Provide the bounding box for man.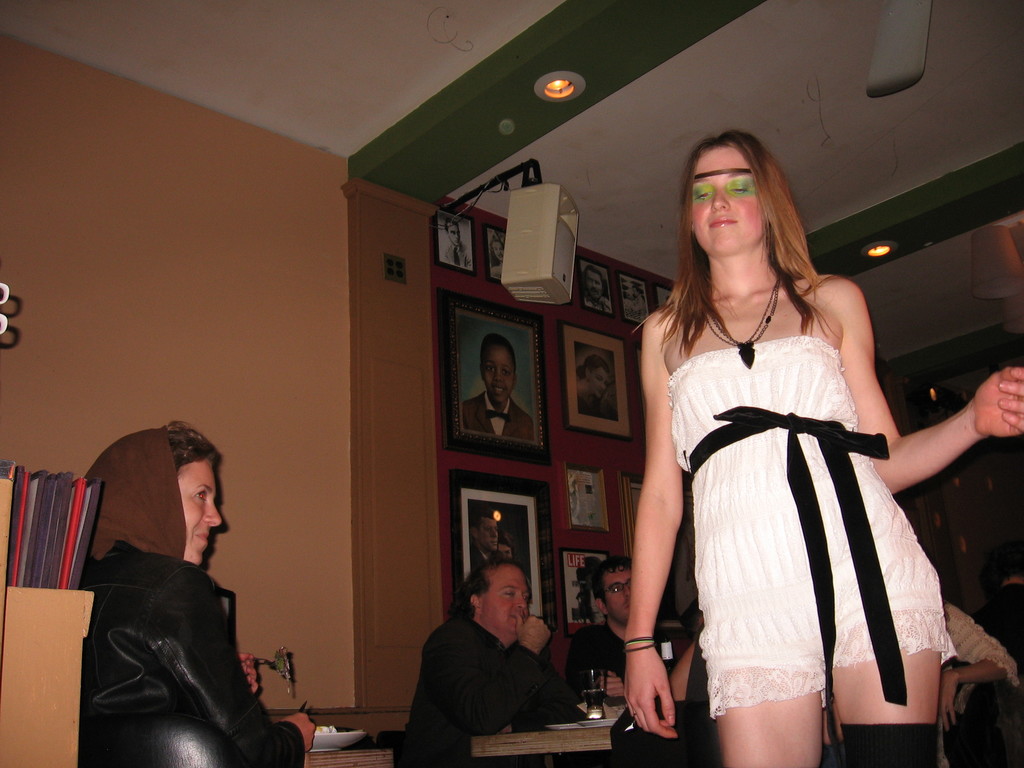
BBox(396, 556, 584, 754).
